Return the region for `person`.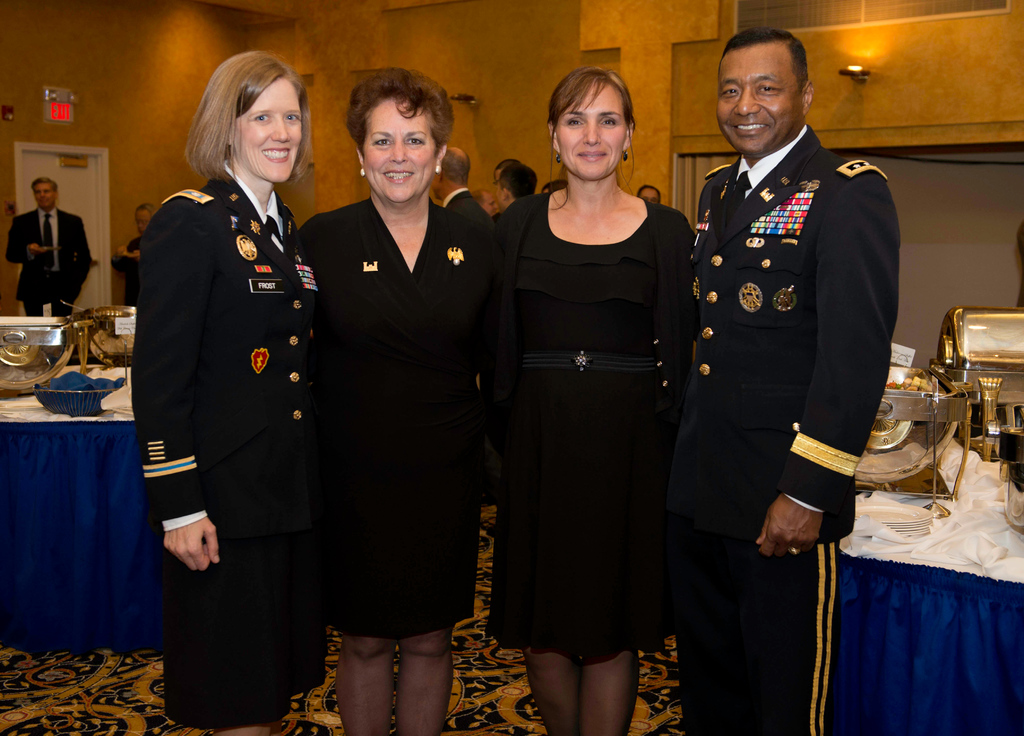
(x1=113, y1=201, x2=155, y2=308).
